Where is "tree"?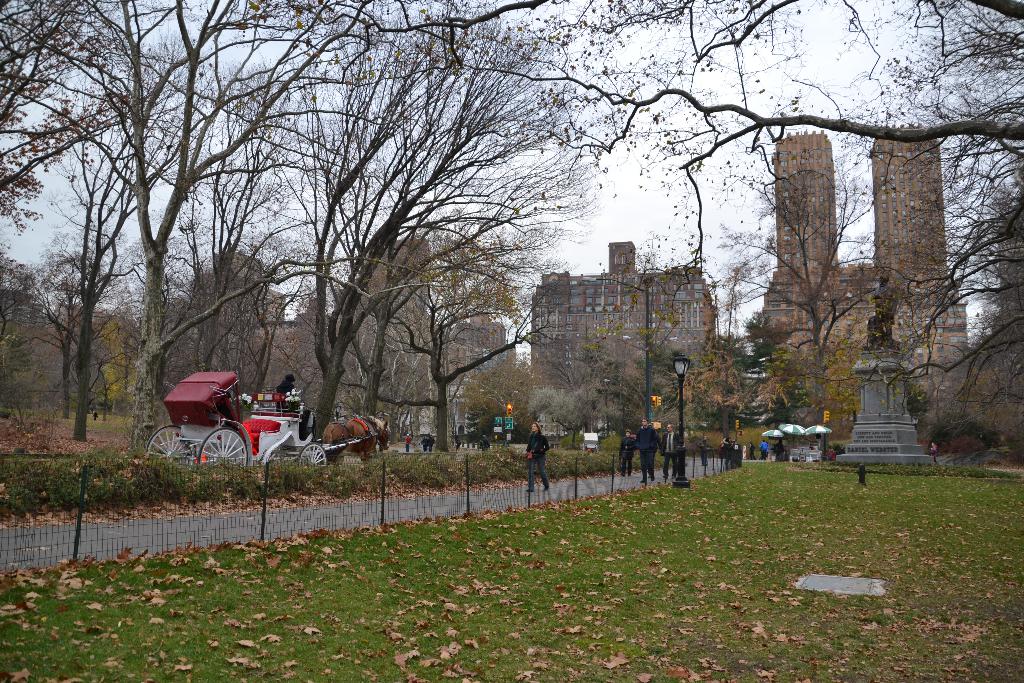
bbox=(0, 0, 118, 217).
